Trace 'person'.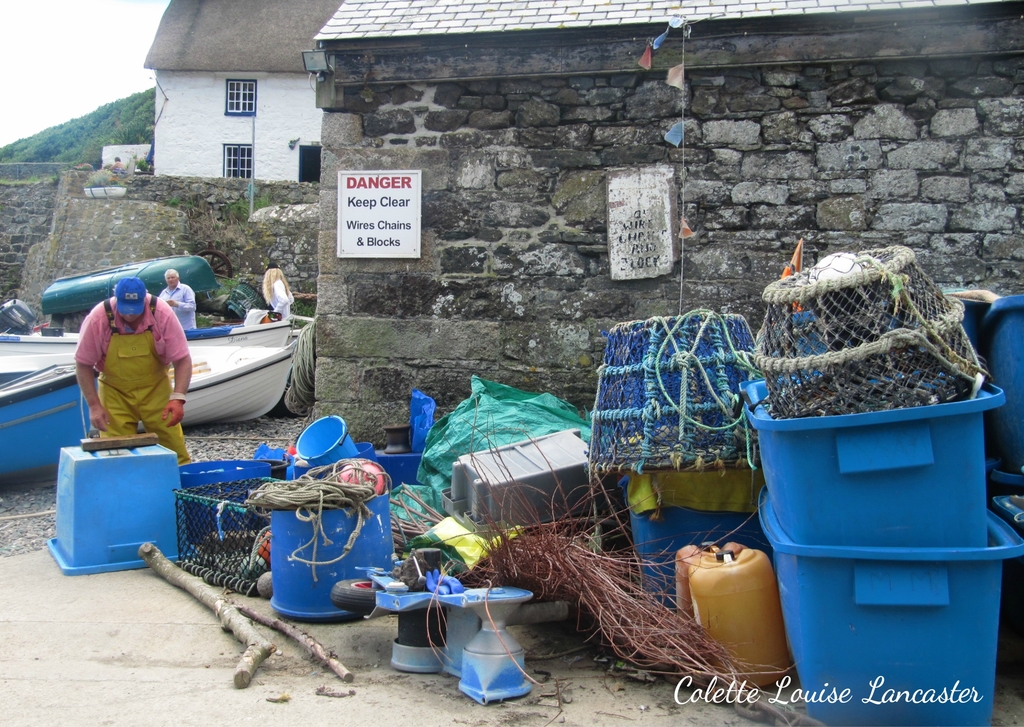
Traced to bbox=[64, 252, 183, 464].
